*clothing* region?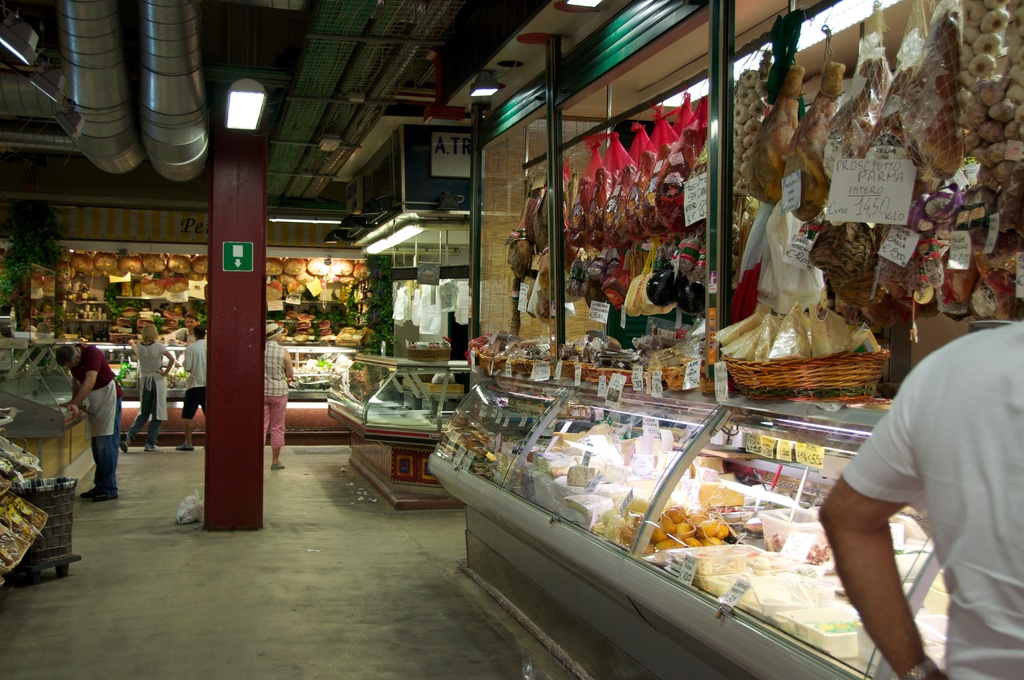
<box>180,337,207,420</box>
